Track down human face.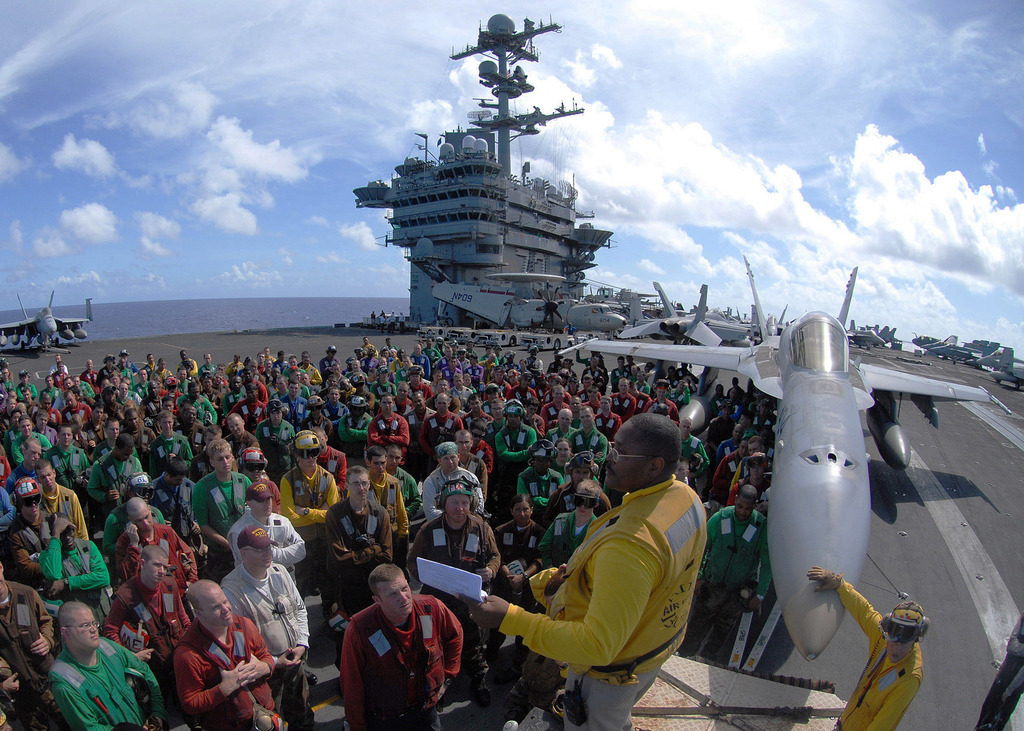
Tracked to (x1=378, y1=372, x2=388, y2=382).
